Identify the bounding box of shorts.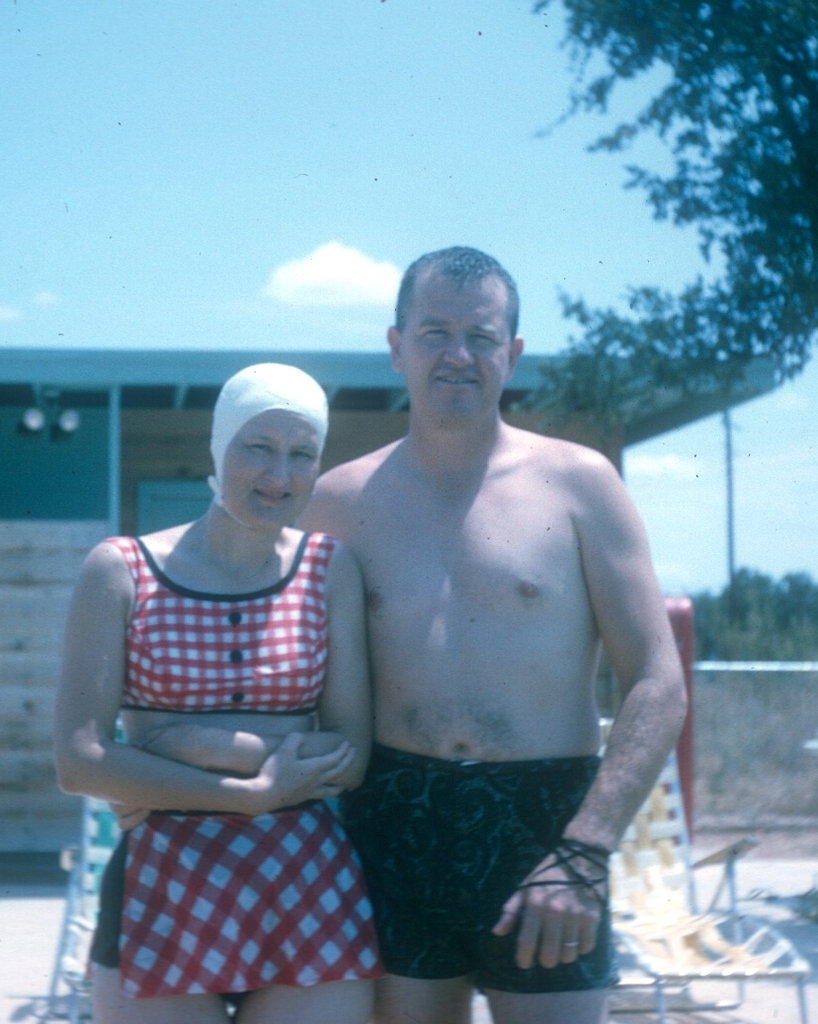
[351, 769, 581, 954].
